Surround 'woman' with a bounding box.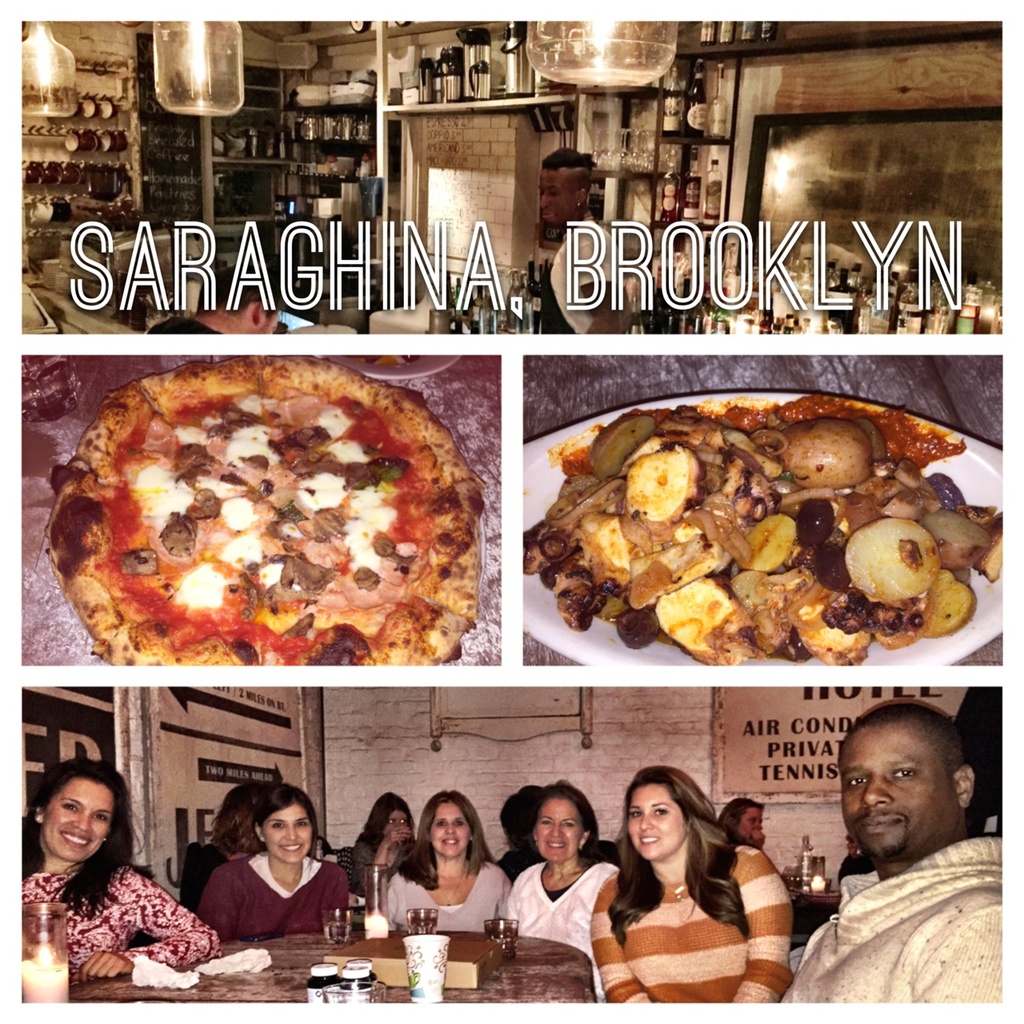
503:790:602:950.
